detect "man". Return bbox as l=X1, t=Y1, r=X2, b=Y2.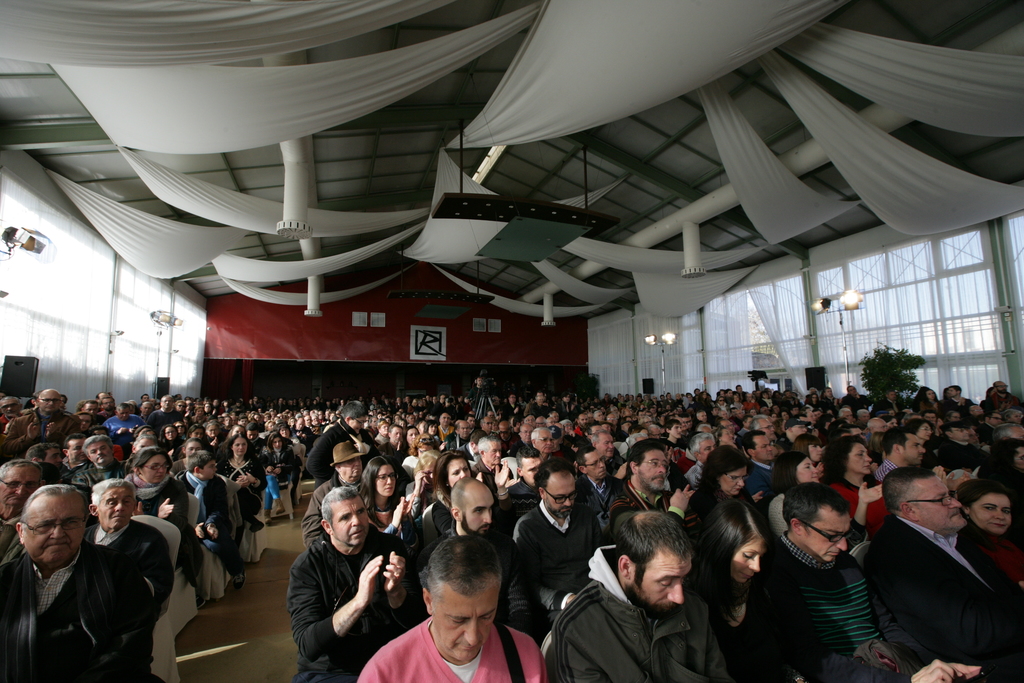
l=84, t=477, r=173, b=602.
